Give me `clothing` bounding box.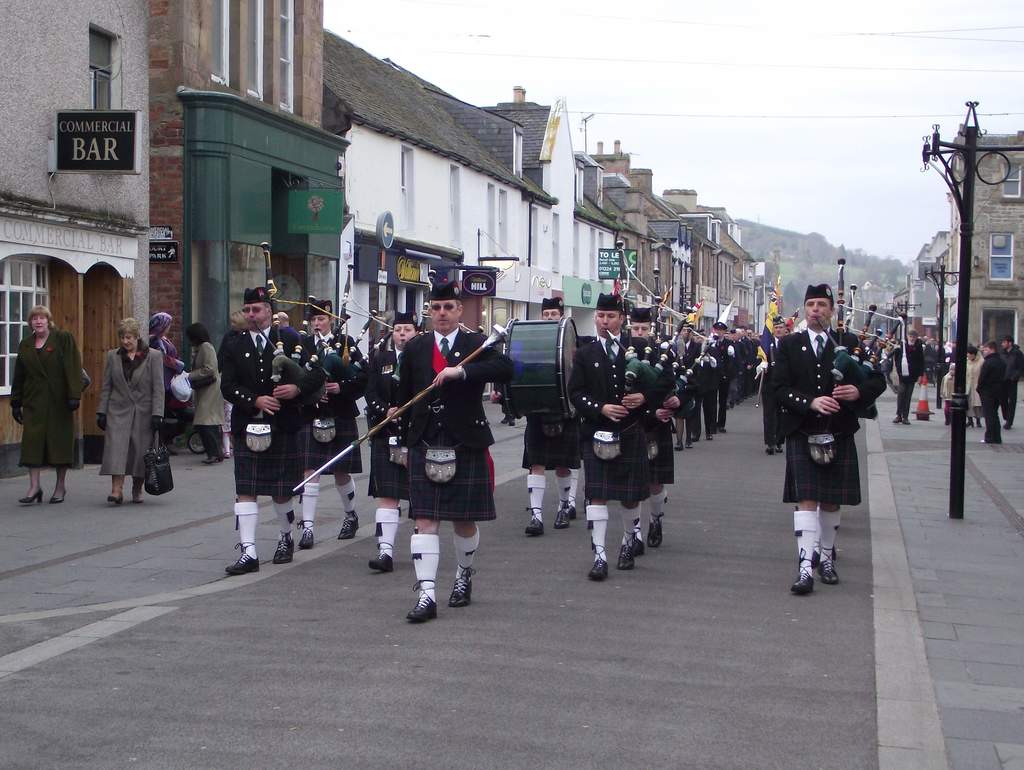
213, 331, 314, 487.
